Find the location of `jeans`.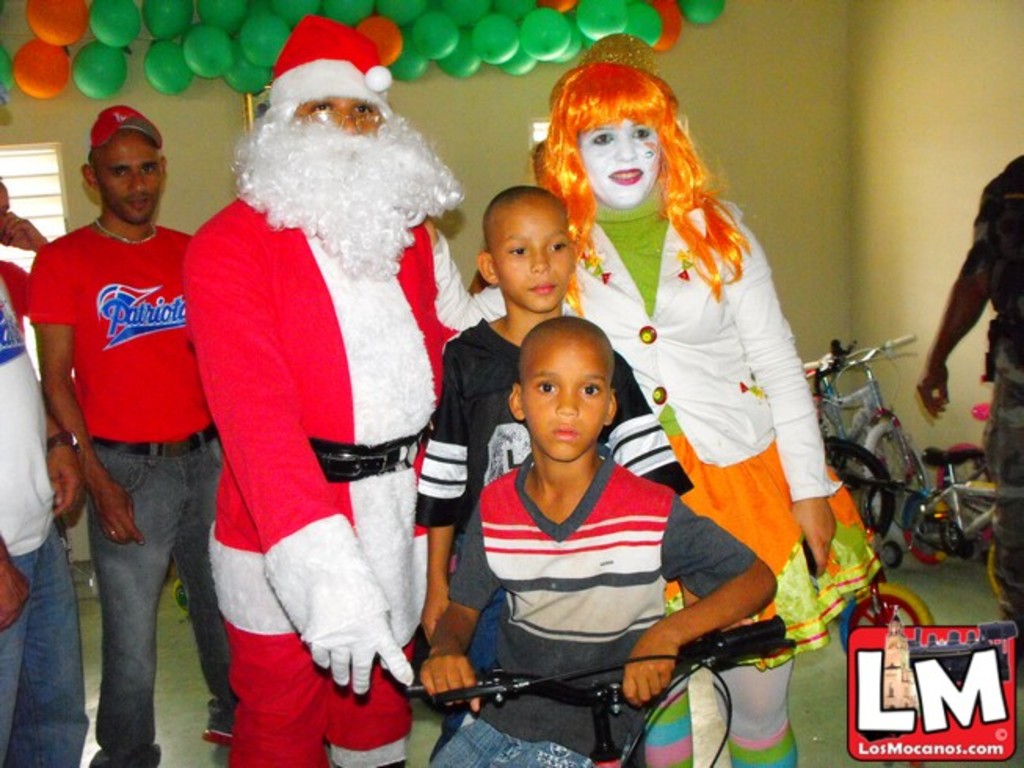
Location: x1=56 y1=434 x2=199 y2=744.
